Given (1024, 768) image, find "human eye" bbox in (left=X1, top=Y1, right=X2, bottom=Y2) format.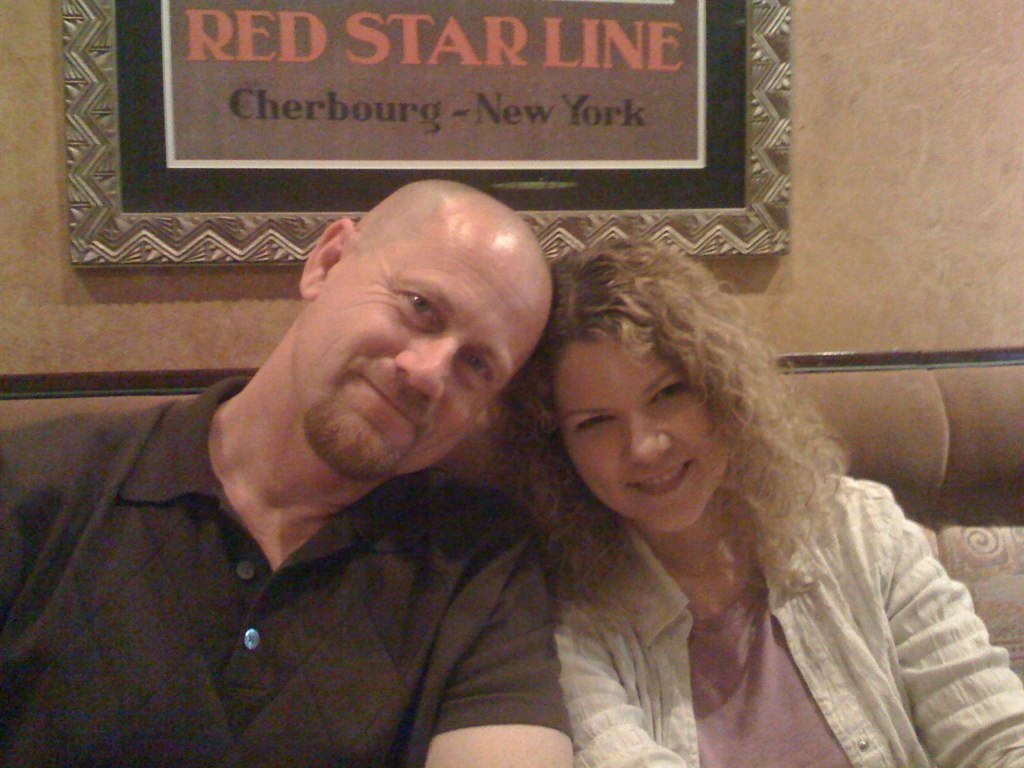
(left=653, top=381, right=688, bottom=405).
